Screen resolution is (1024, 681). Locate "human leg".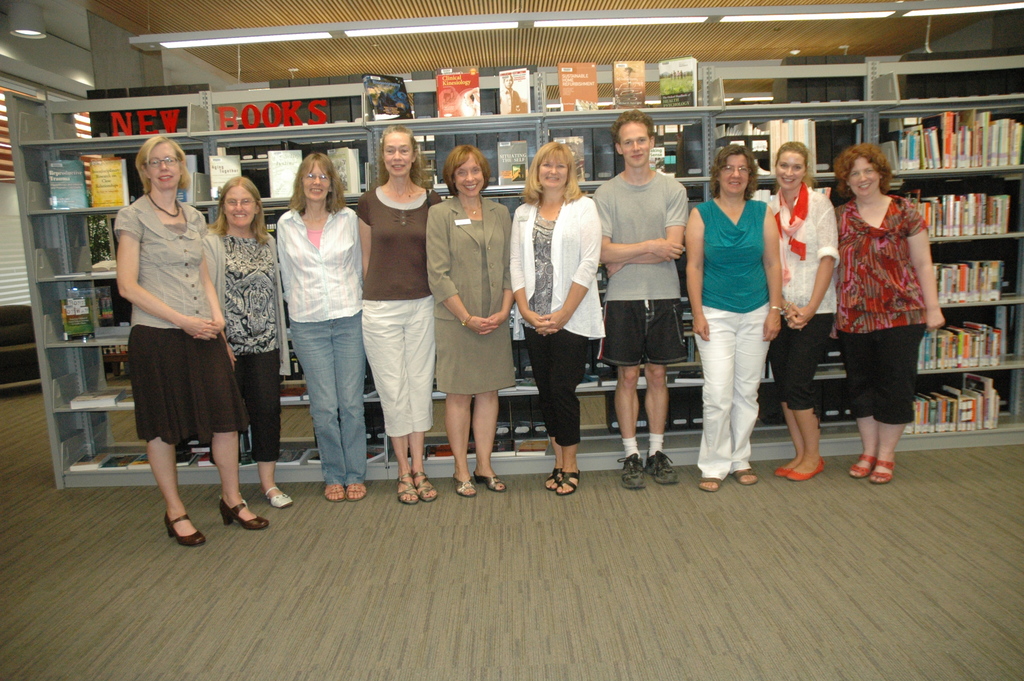
rect(472, 389, 501, 490).
